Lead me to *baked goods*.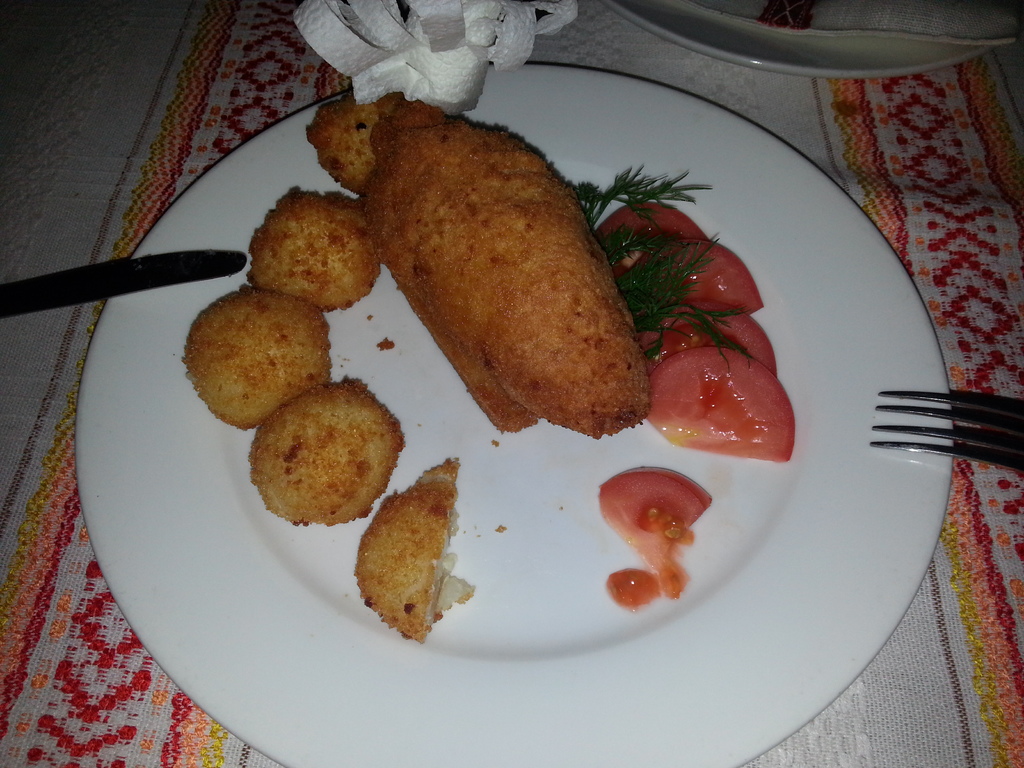
Lead to detection(247, 189, 381, 314).
